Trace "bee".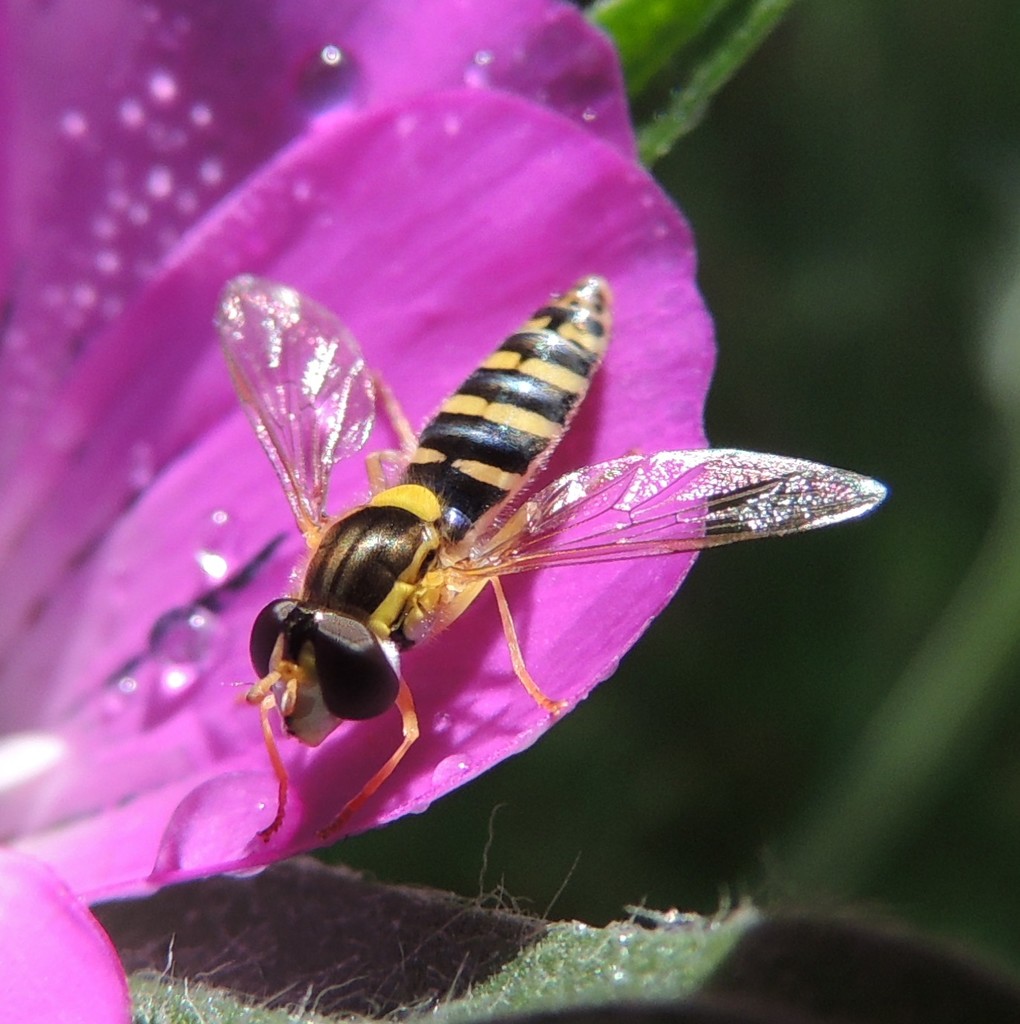
Traced to 210 268 888 855.
